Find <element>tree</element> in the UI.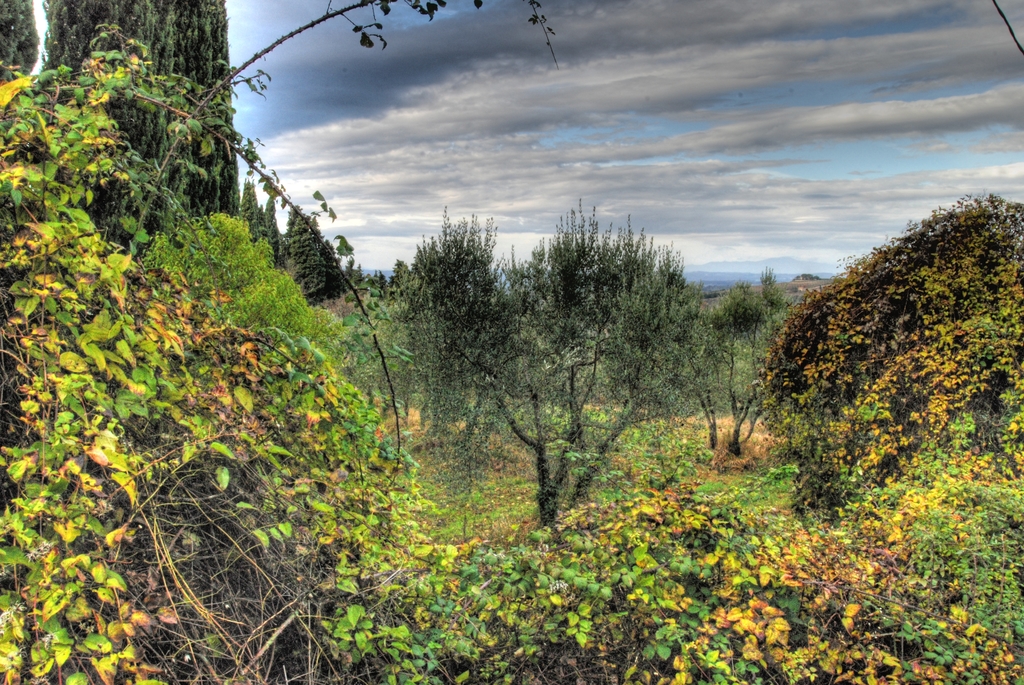
UI element at 0/0/44/98.
